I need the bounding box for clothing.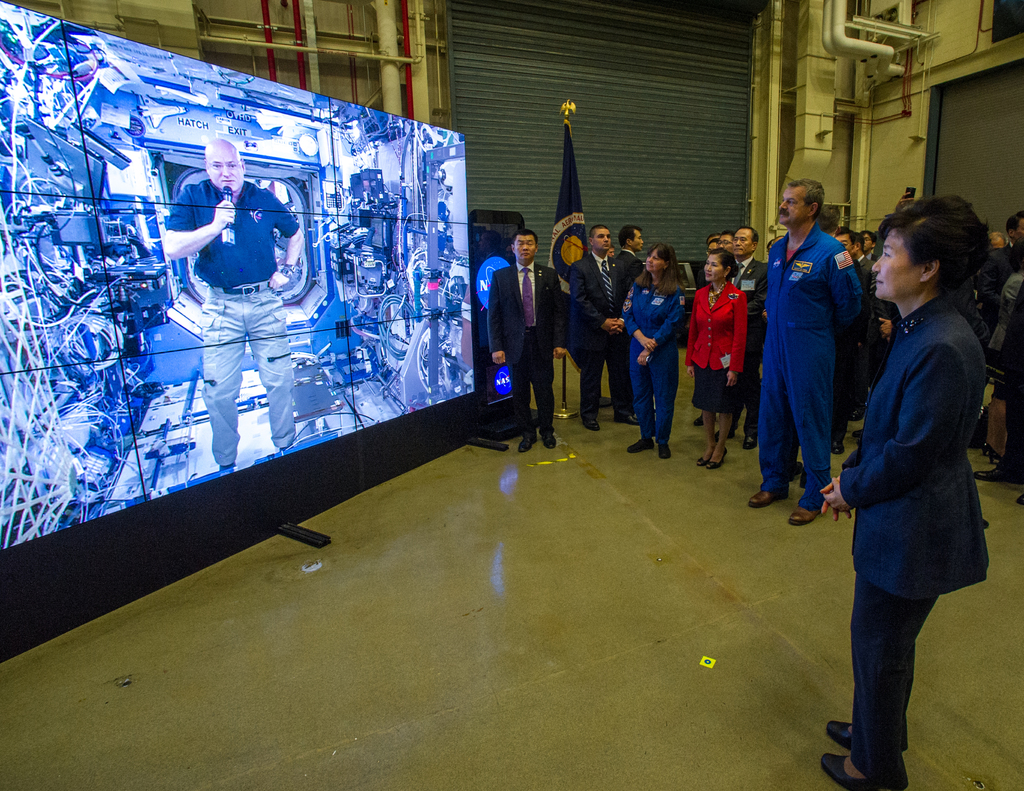
Here it is: Rect(680, 284, 737, 417).
